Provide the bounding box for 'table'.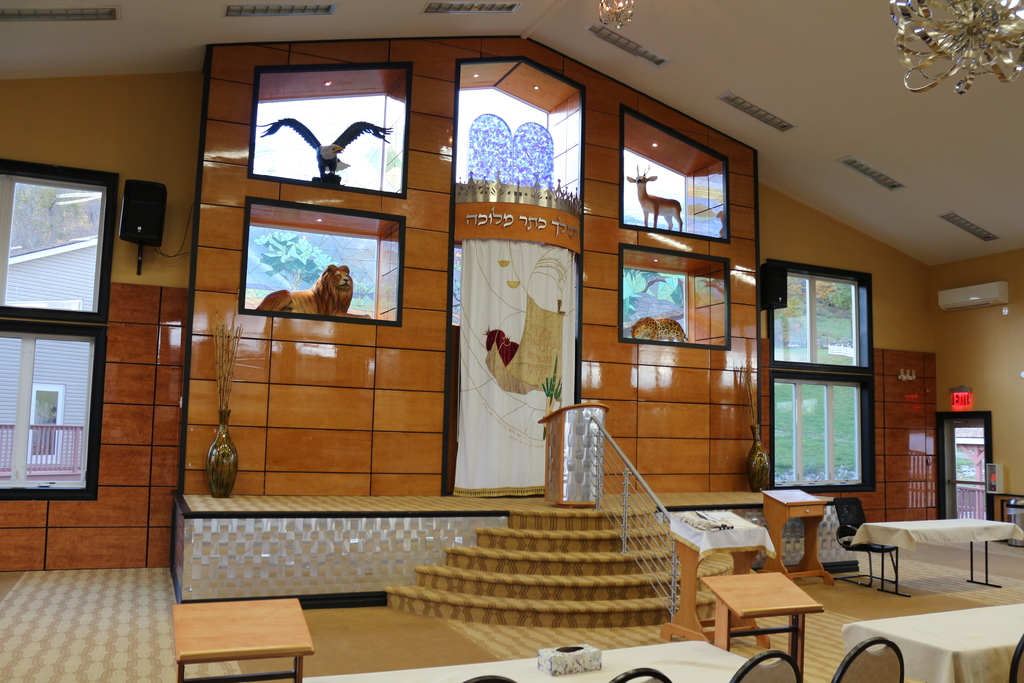
x1=305 y1=644 x2=749 y2=680.
